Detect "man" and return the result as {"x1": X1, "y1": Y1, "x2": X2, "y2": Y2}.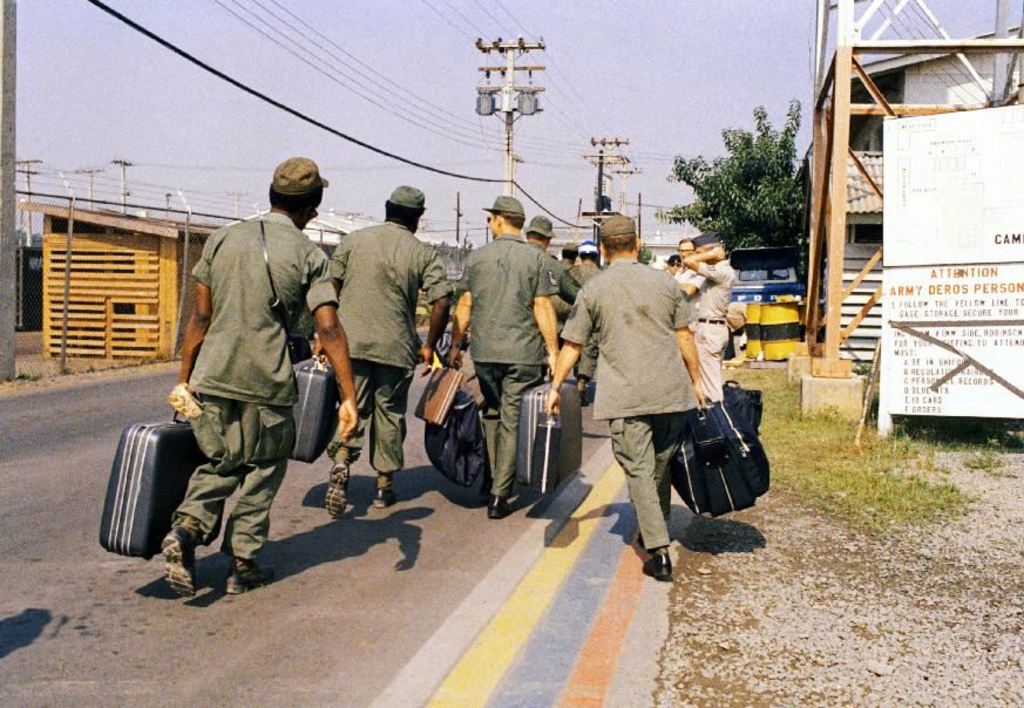
{"x1": 541, "y1": 212, "x2": 703, "y2": 584}.
